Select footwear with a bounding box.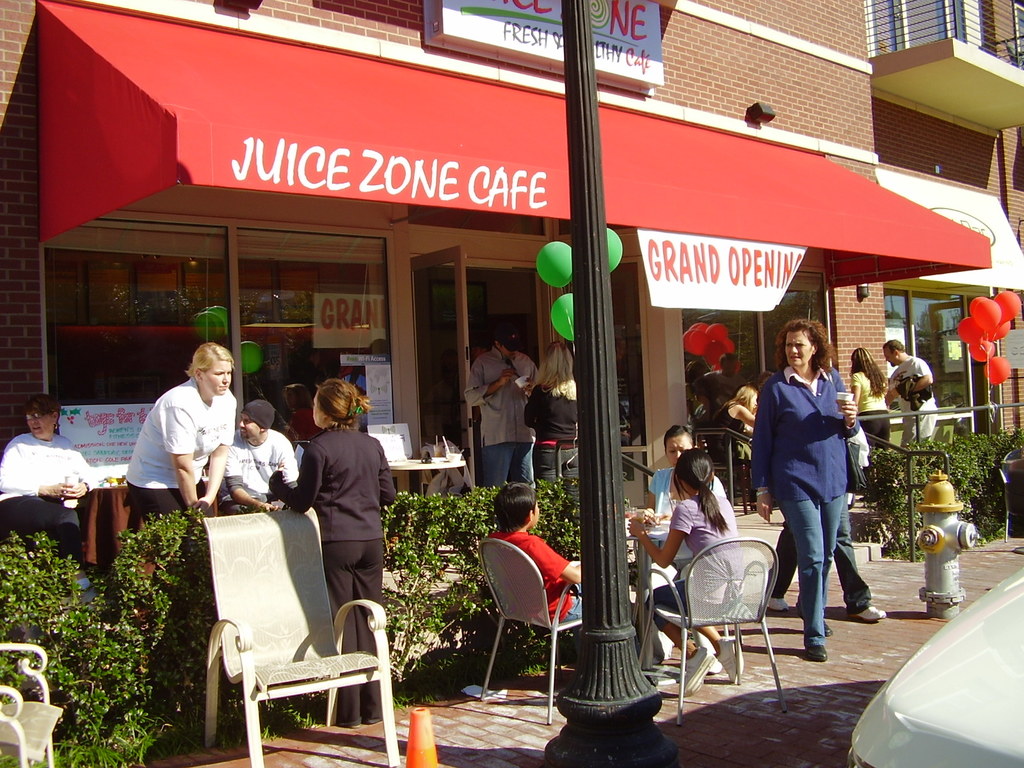
box=[849, 598, 884, 618].
